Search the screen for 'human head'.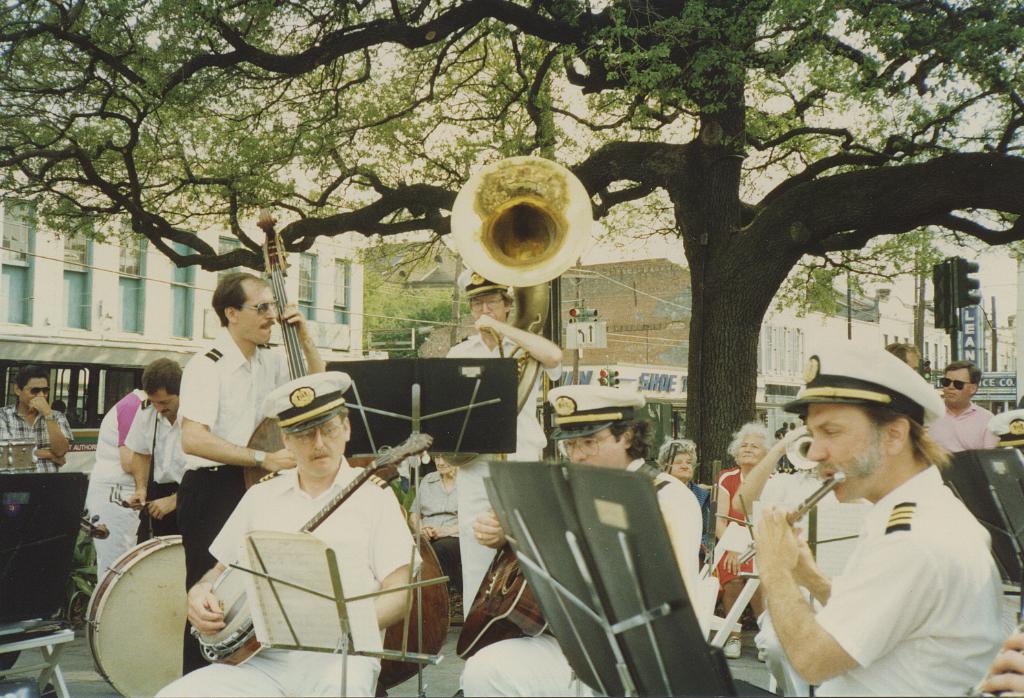
Found at Rect(259, 372, 355, 475).
